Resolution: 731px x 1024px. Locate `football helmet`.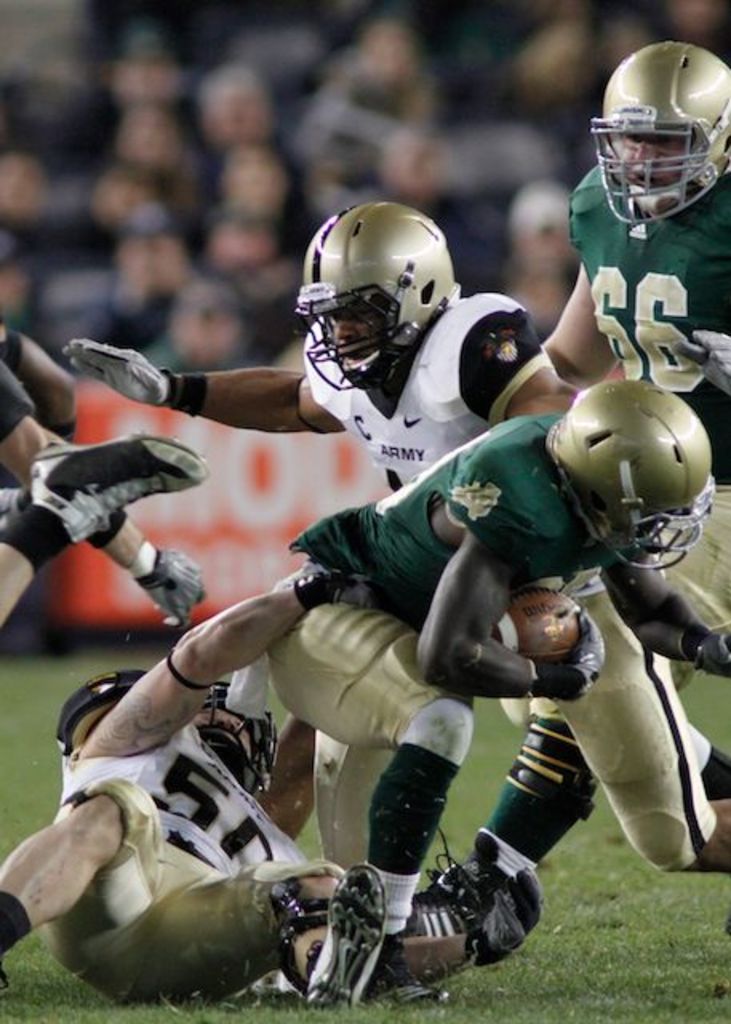
<region>587, 29, 729, 240</region>.
